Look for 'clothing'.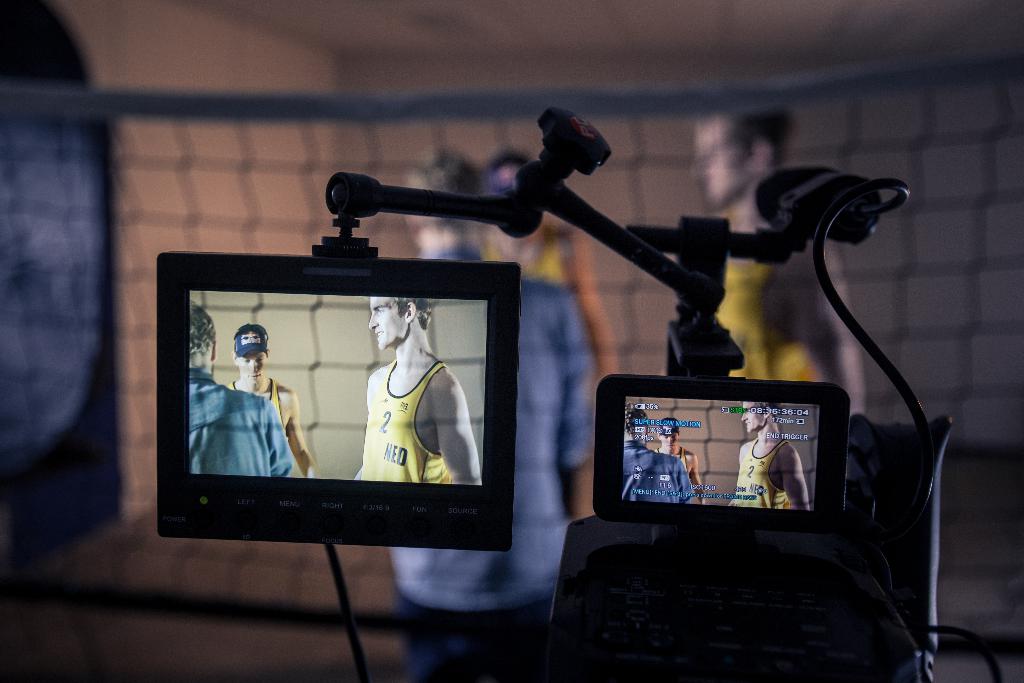
Found: (404, 243, 595, 682).
